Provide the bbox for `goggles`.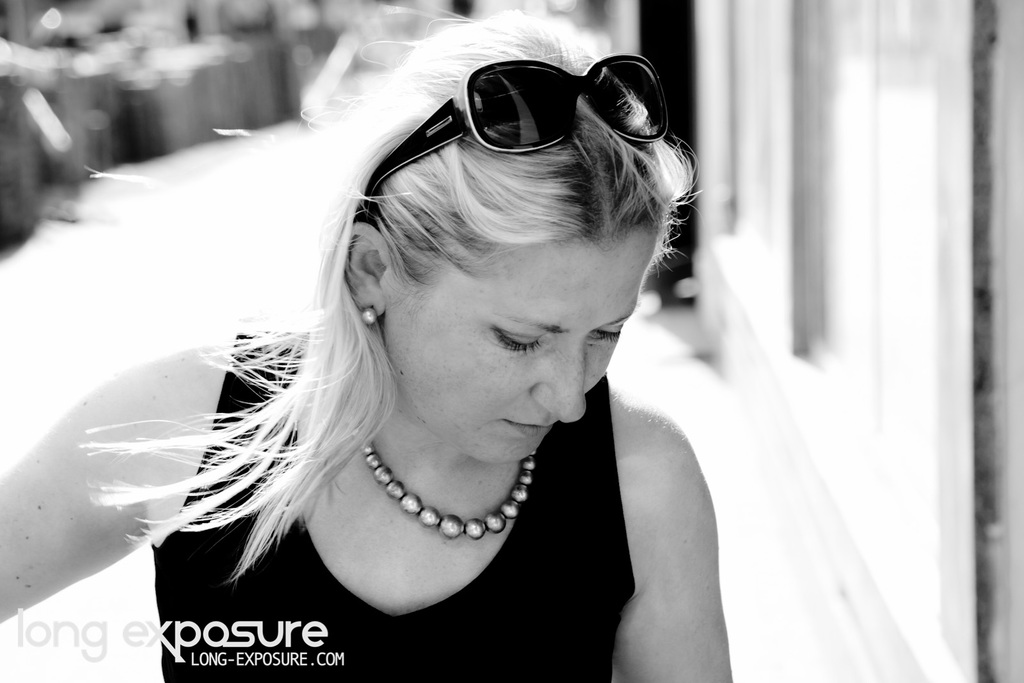
<region>362, 57, 666, 184</region>.
